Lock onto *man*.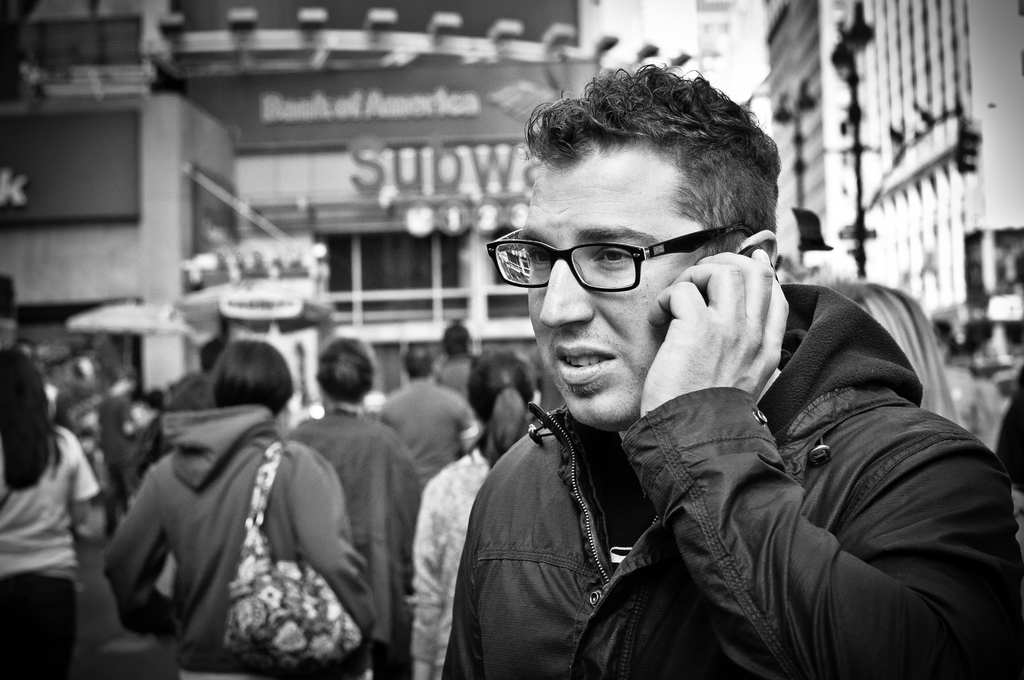
Locked: (398, 88, 996, 674).
